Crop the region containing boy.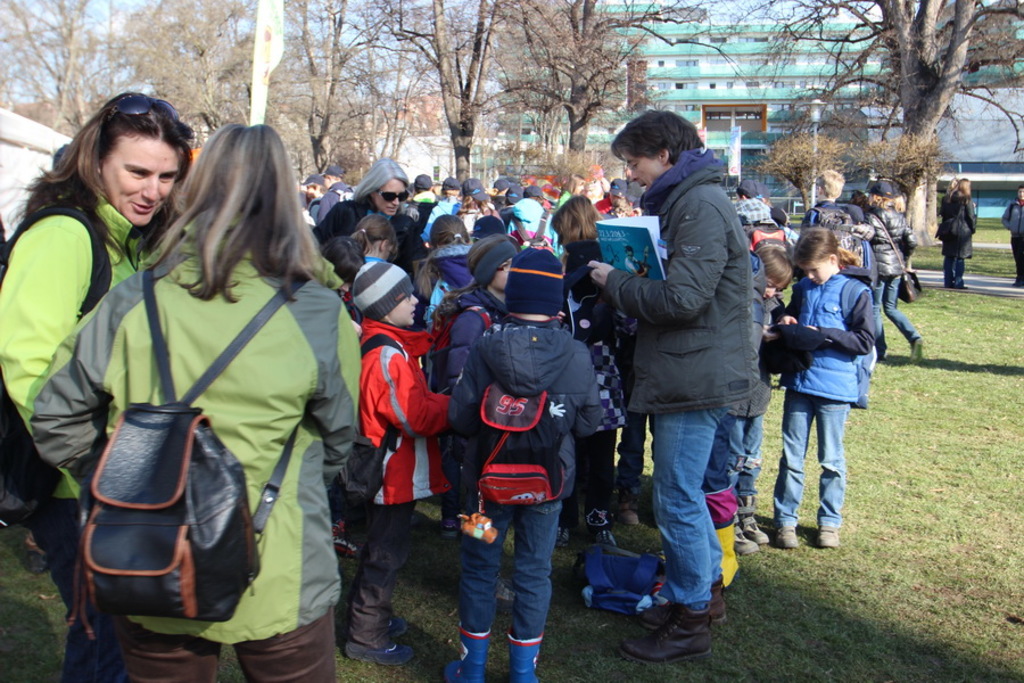
Crop region: (346,255,471,669).
